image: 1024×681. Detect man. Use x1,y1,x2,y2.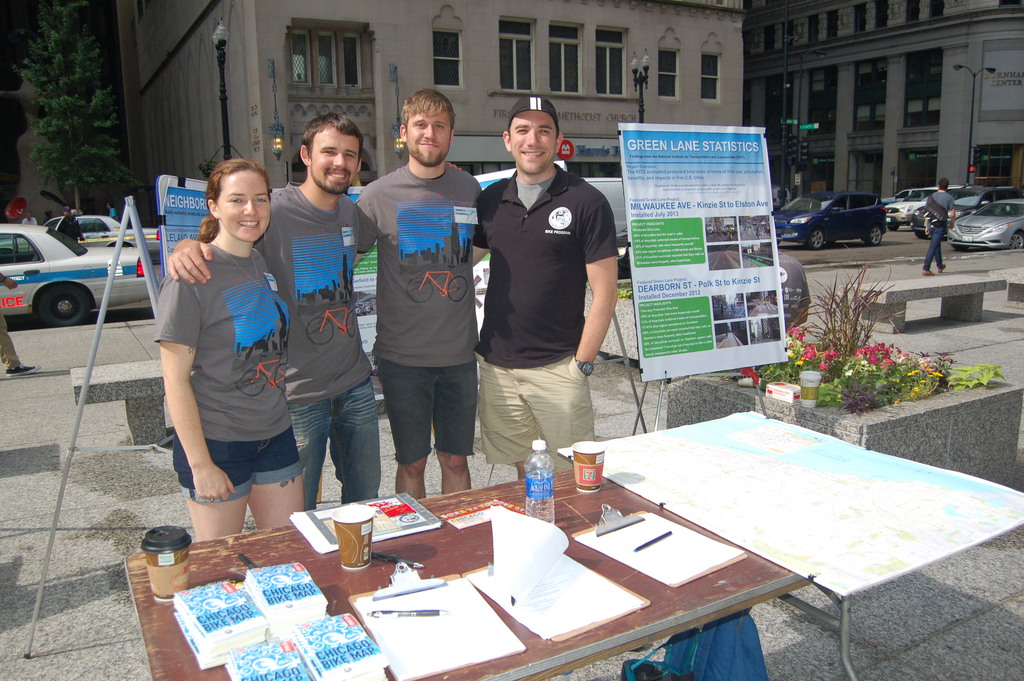
924,177,956,275.
